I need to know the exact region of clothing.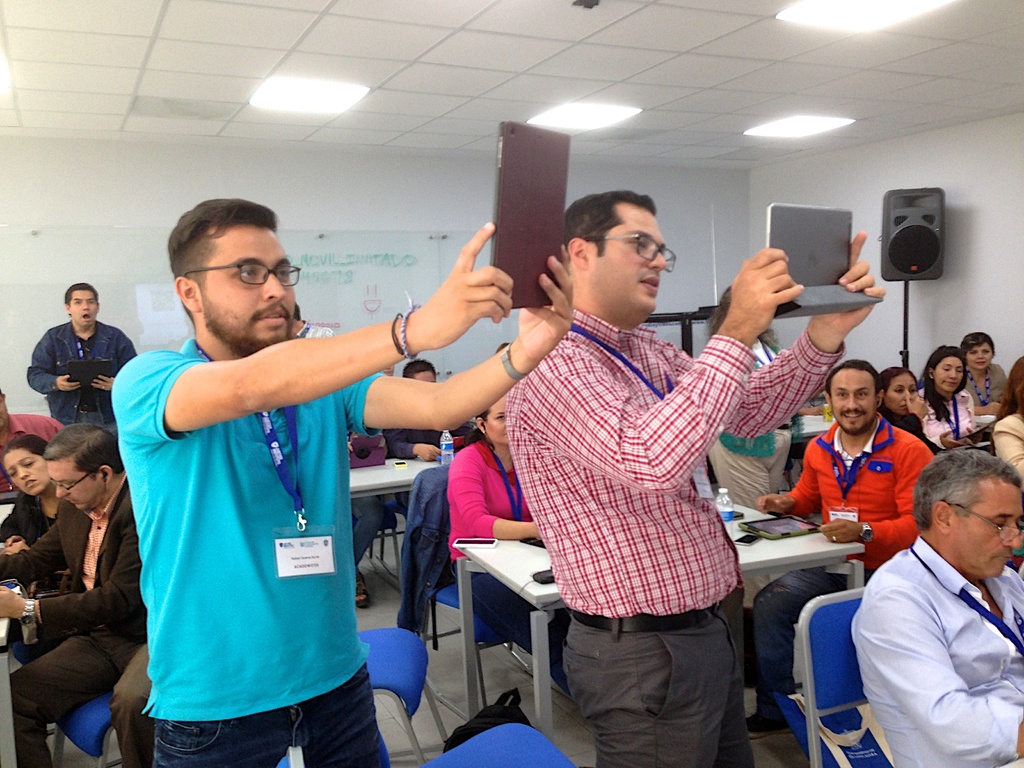
Region: pyautogui.locateOnScreen(2, 471, 153, 767).
